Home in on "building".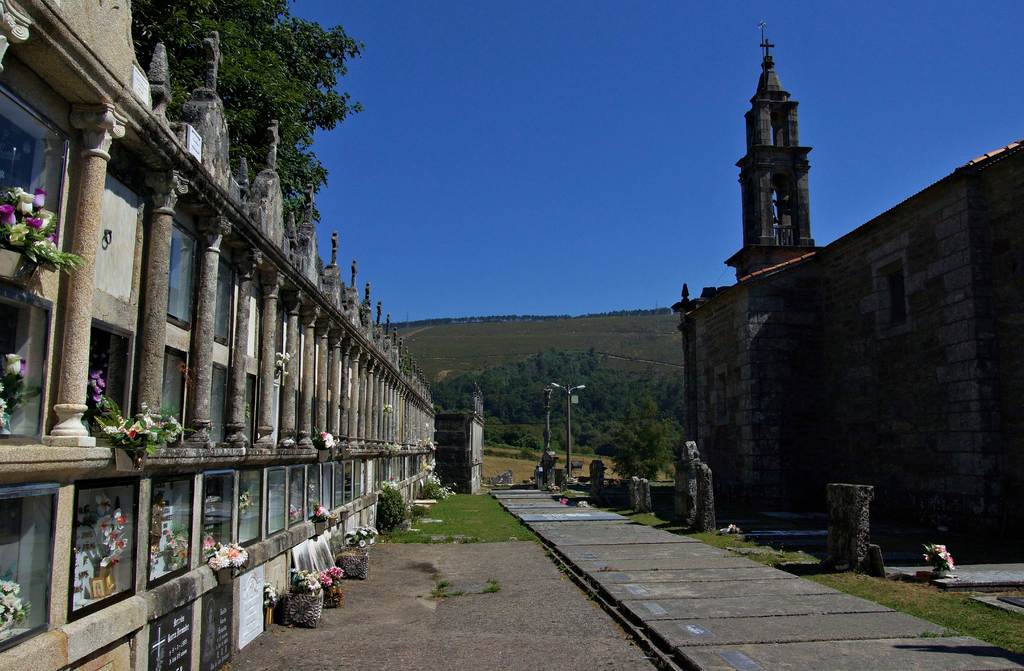
Homed in at left=671, top=45, right=1023, bottom=562.
